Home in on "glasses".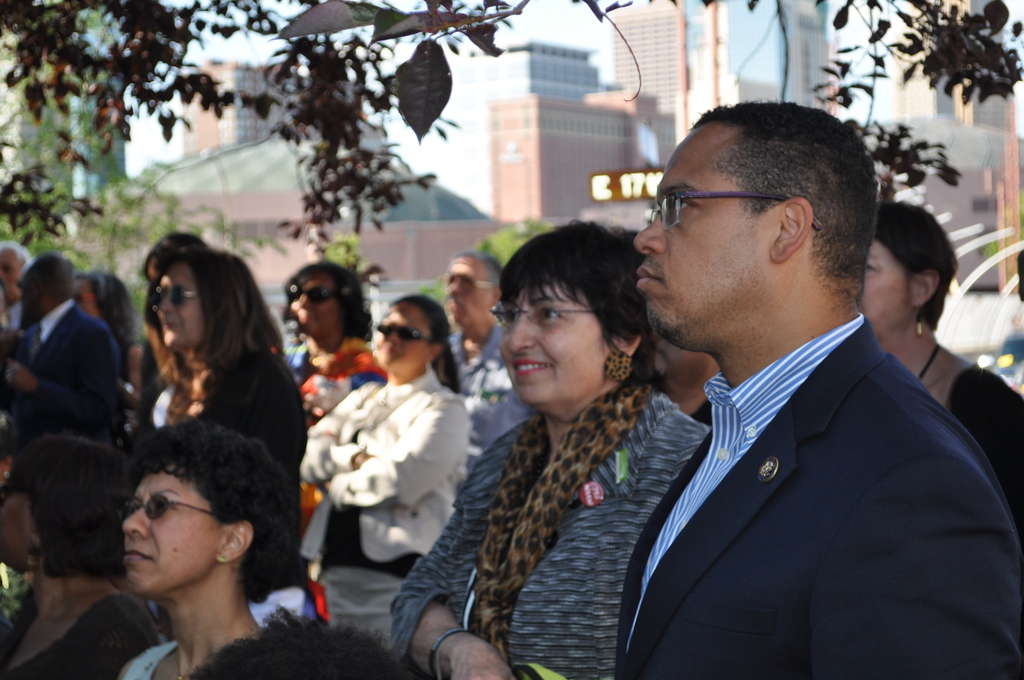
Homed in at 282:280:351:307.
